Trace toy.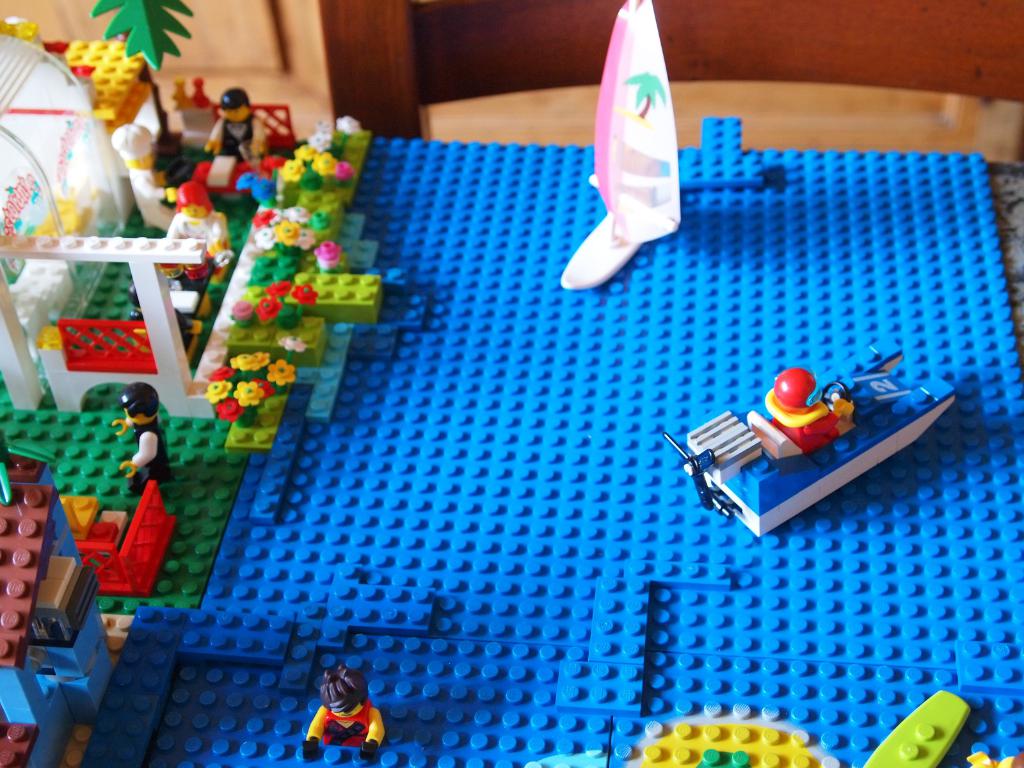
Traced to detection(162, 180, 234, 261).
